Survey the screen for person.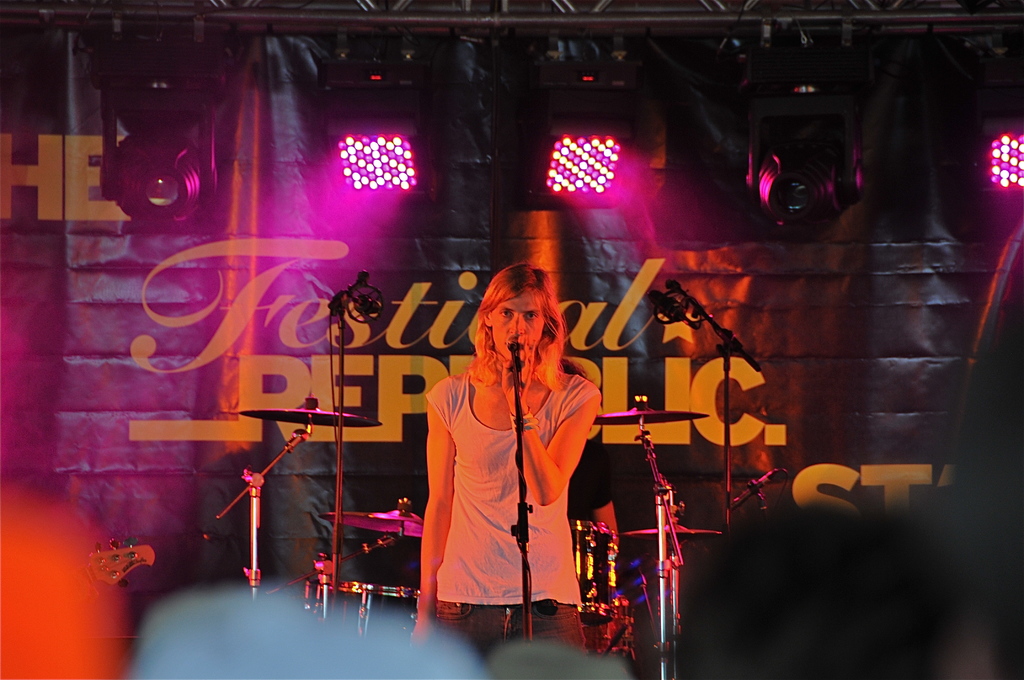
Survey found: crop(418, 275, 602, 679).
